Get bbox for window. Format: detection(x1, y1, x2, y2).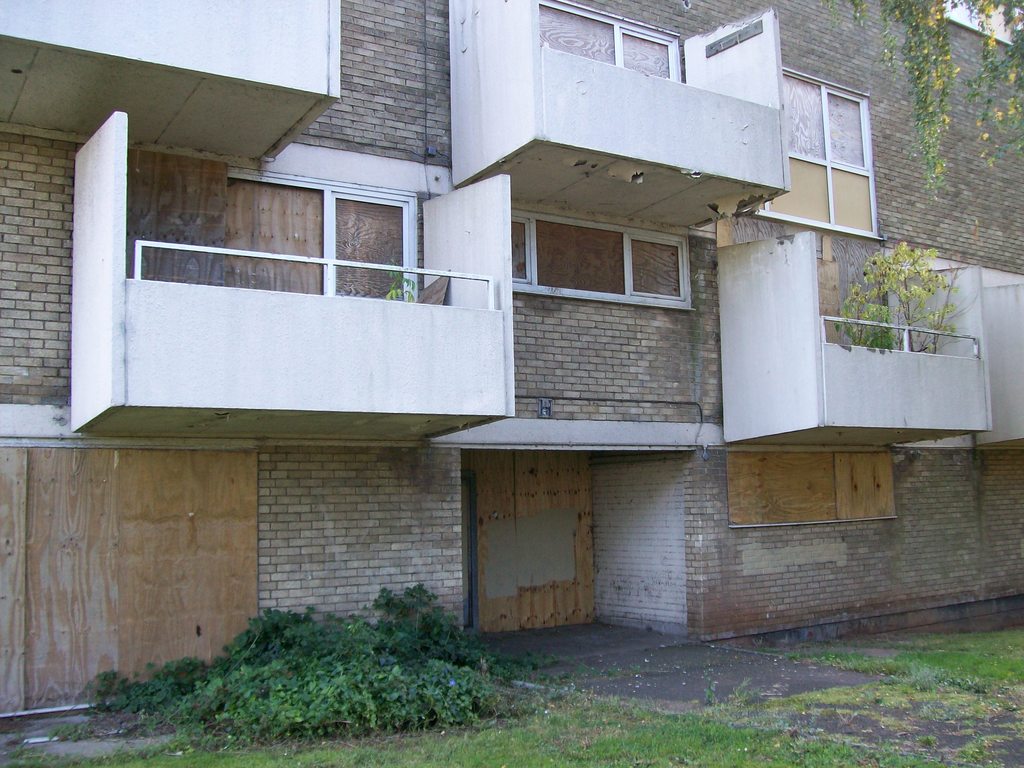
detection(776, 73, 885, 241).
